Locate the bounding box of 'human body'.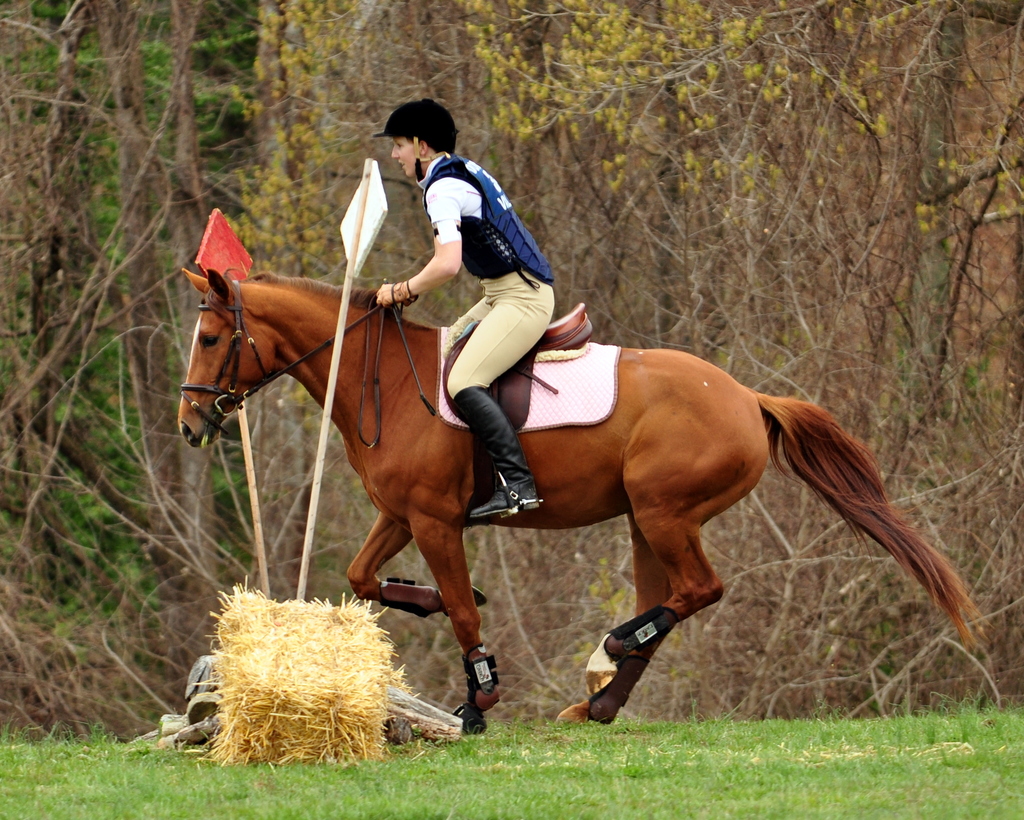
Bounding box: <bbox>349, 96, 564, 531</bbox>.
